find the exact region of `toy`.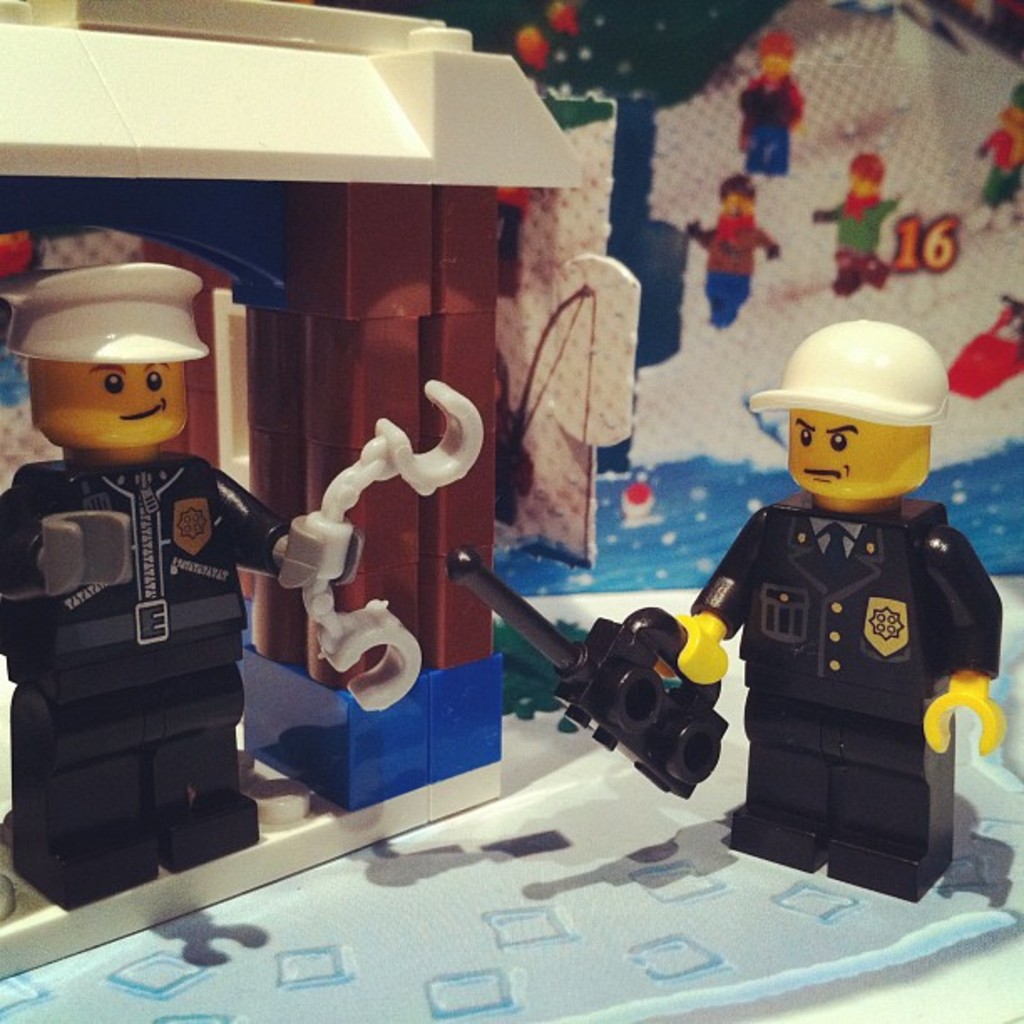
Exact region: rect(676, 320, 1014, 905).
